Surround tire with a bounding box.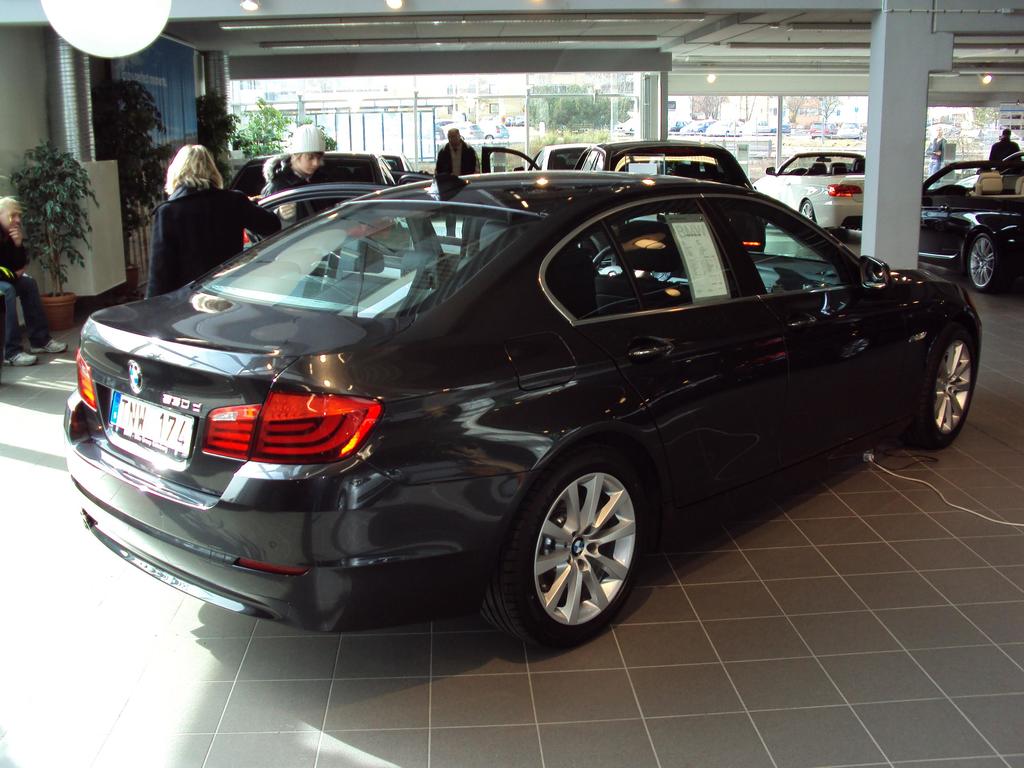
[906,333,974,447].
